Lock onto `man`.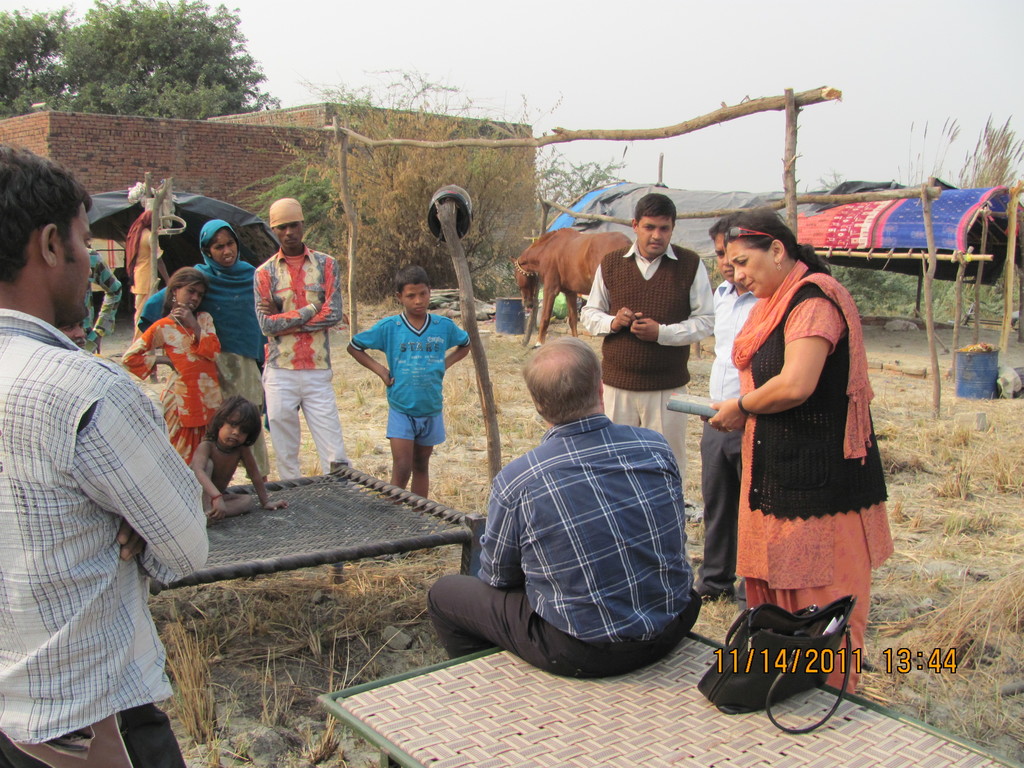
Locked: bbox=[579, 195, 716, 522].
